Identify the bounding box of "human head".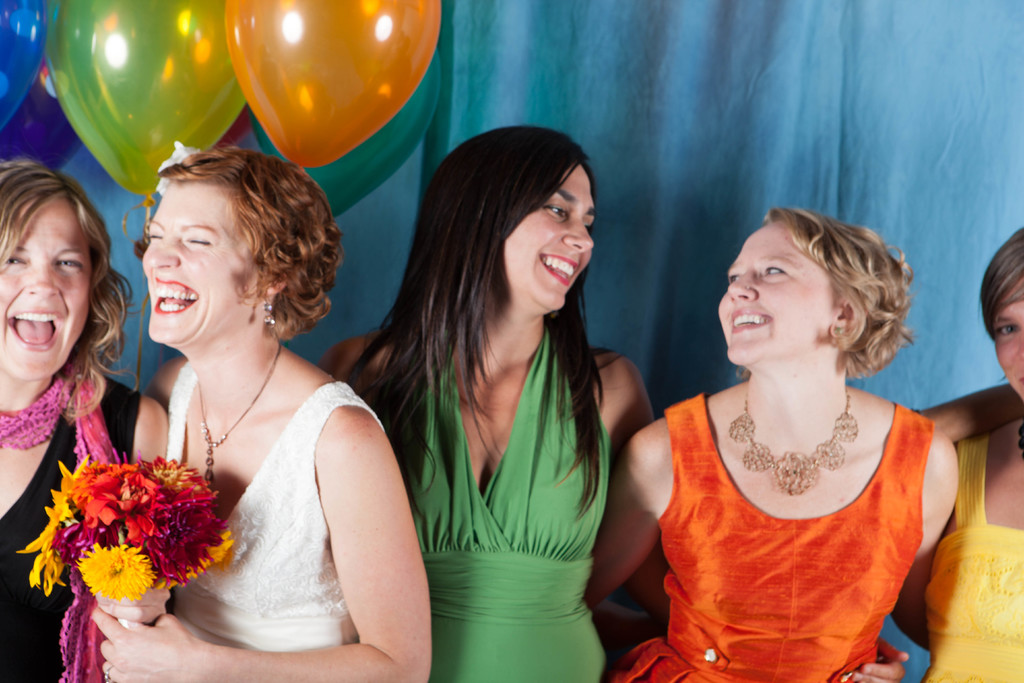
bbox=(718, 206, 905, 376).
